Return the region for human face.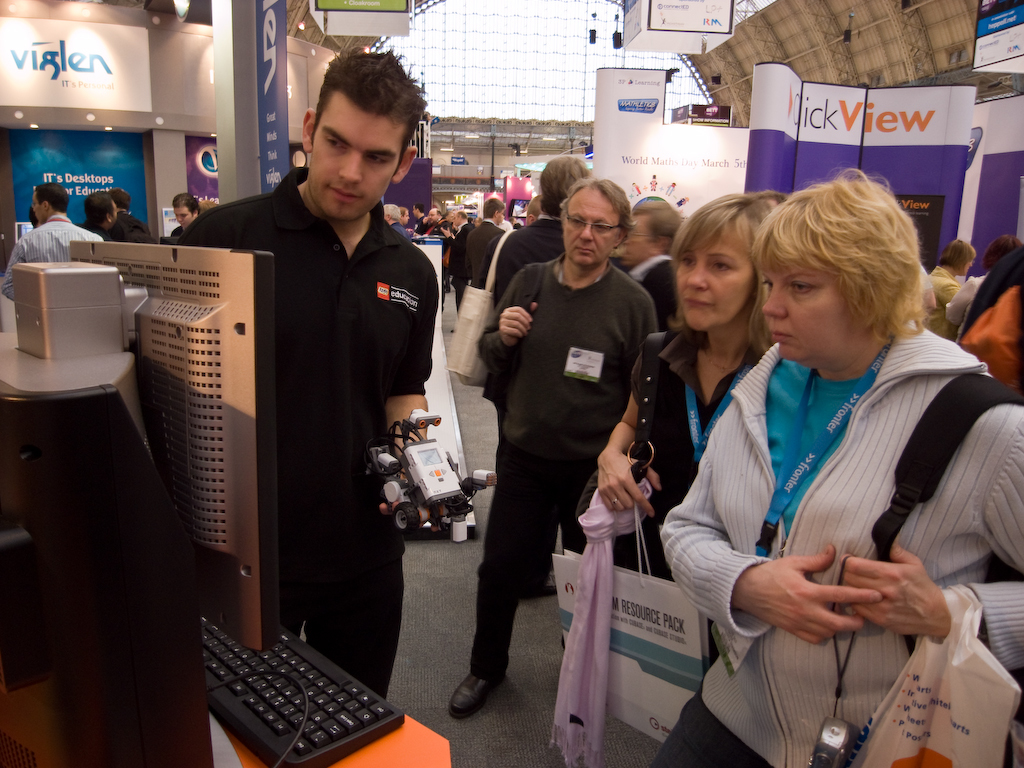
{"x1": 681, "y1": 214, "x2": 780, "y2": 335}.
